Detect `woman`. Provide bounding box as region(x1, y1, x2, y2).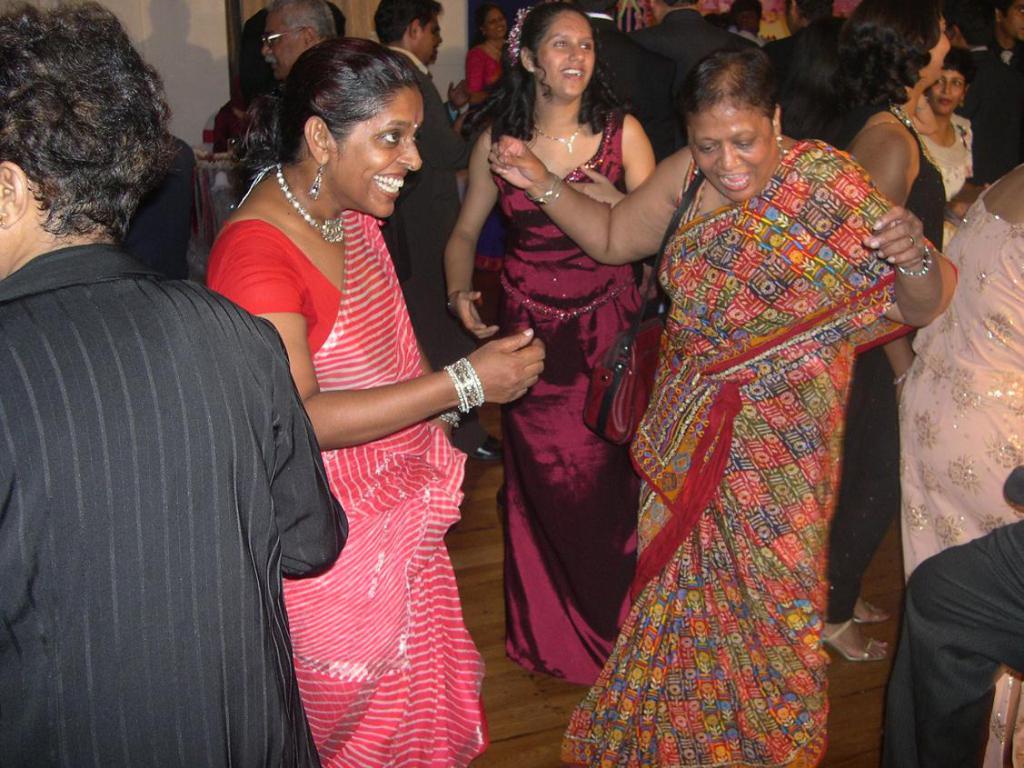
region(818, 0, 959, 660).
